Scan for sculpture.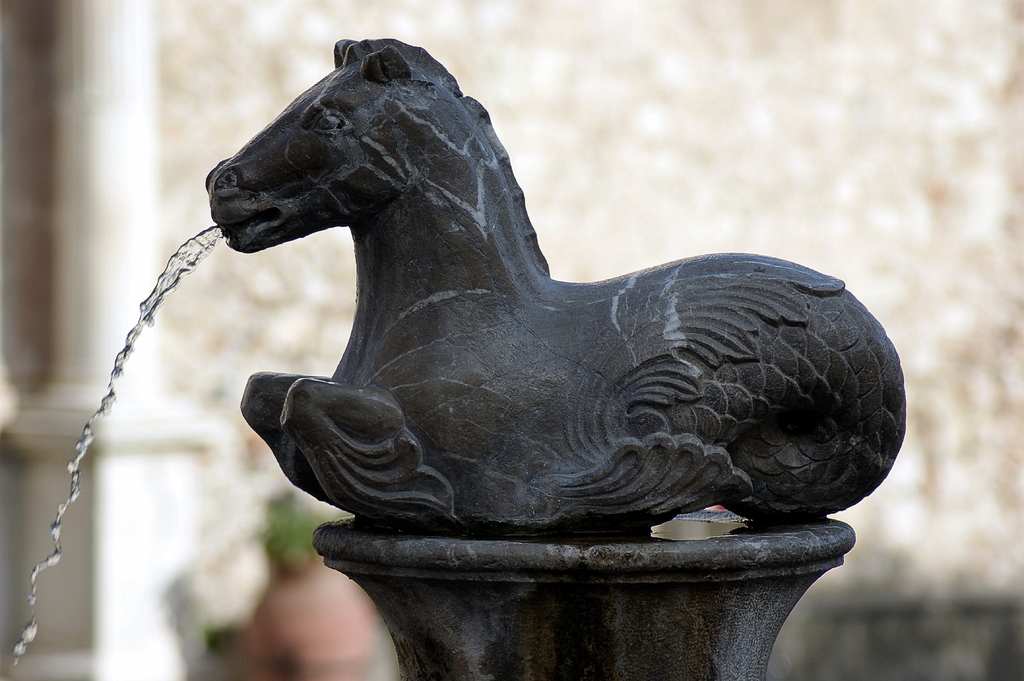
Scan result: {"left": 204, "top": 38, "right": 911, "bottom": 543}.
